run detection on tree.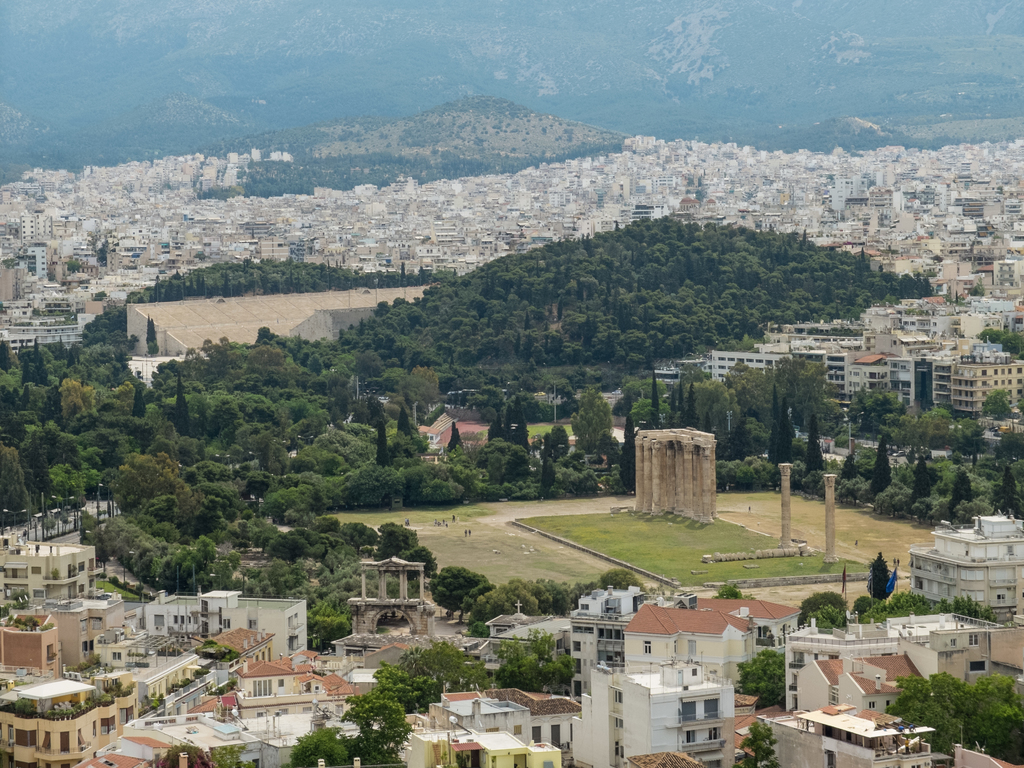
Result: (left=210, top=742, right=255, bottom=767).
